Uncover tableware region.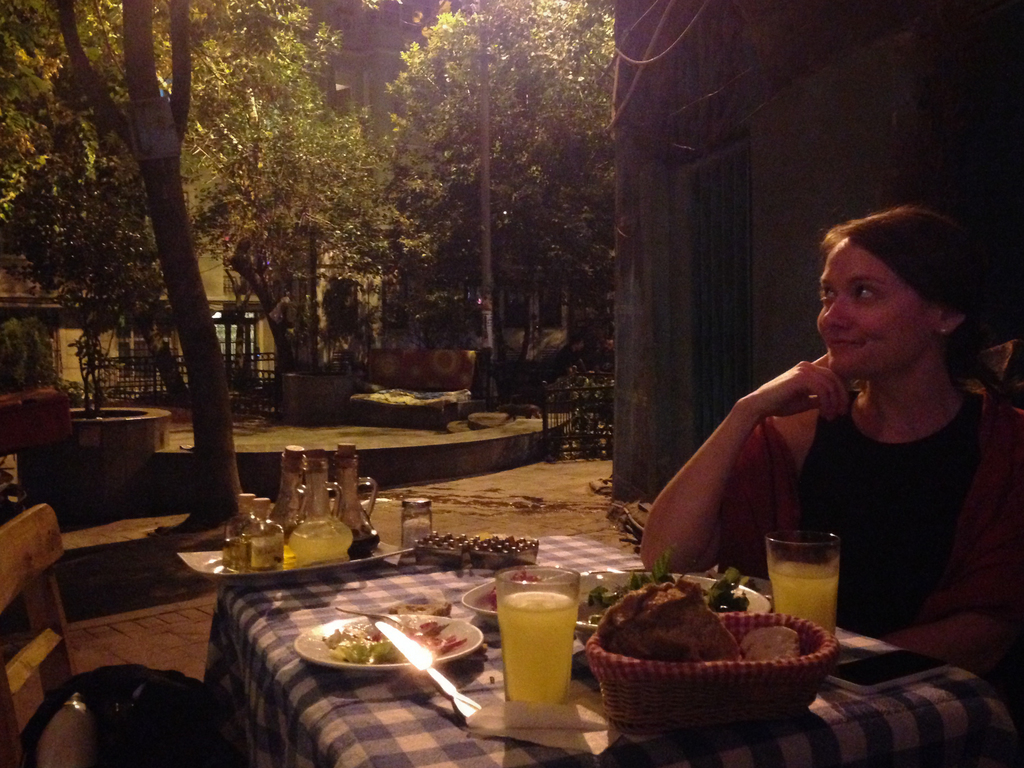
Uncovered: x1=767, y1=528, x2=840, y2=639.
